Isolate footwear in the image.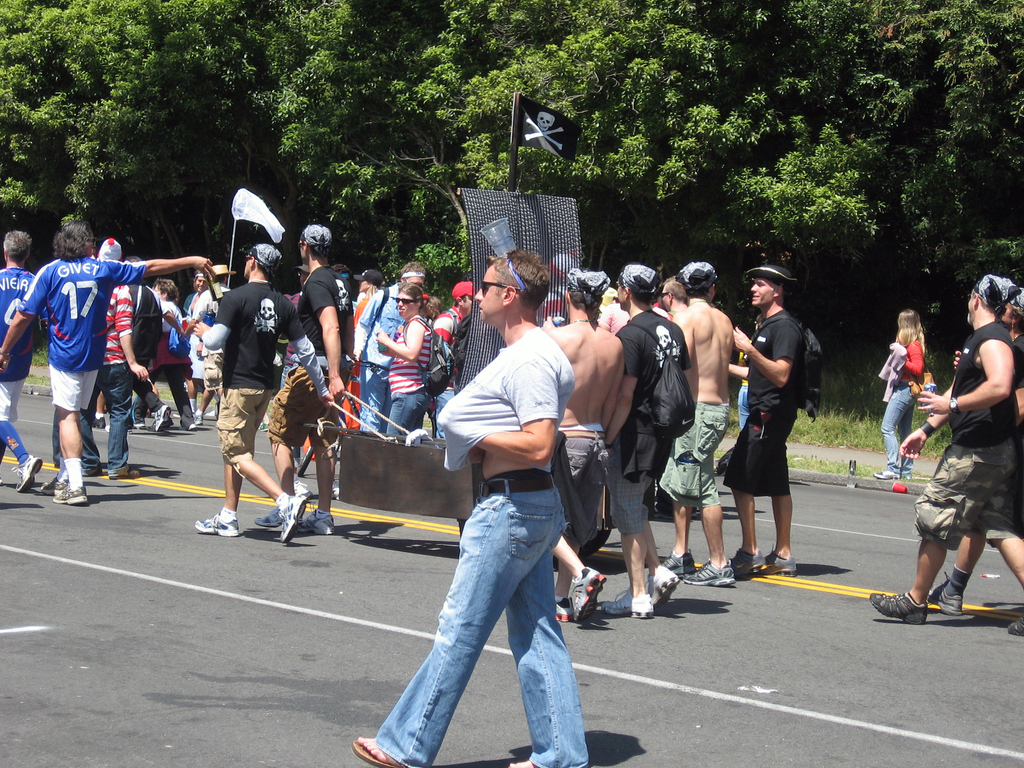
Isolated region: (left=39, top=475, right=68, bottom=492).
